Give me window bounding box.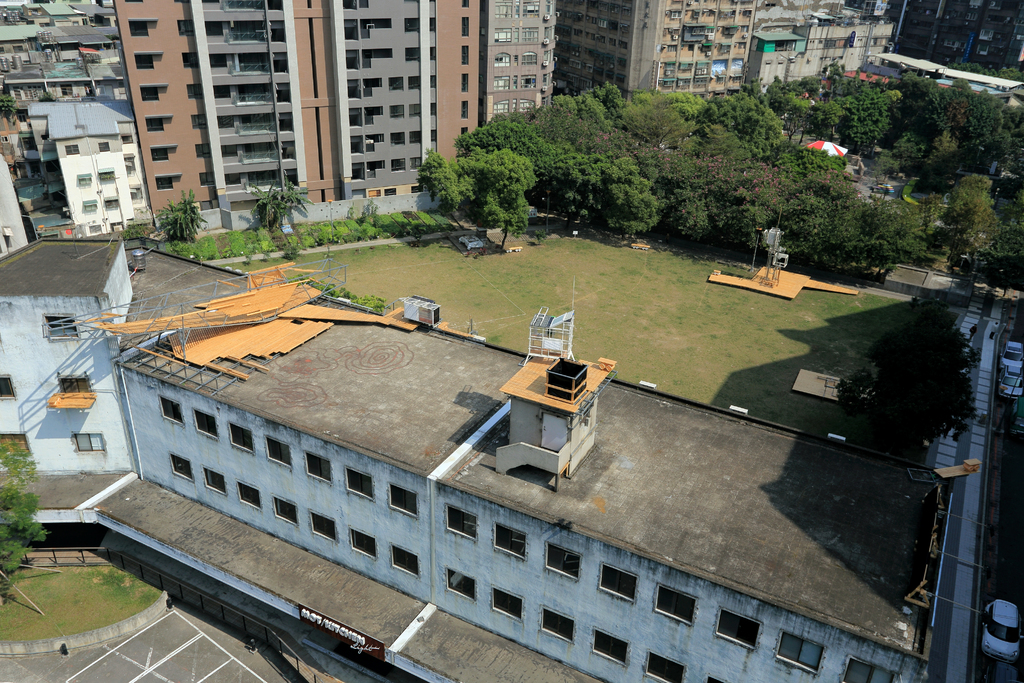
bbox(216, 87, 229, 99).
